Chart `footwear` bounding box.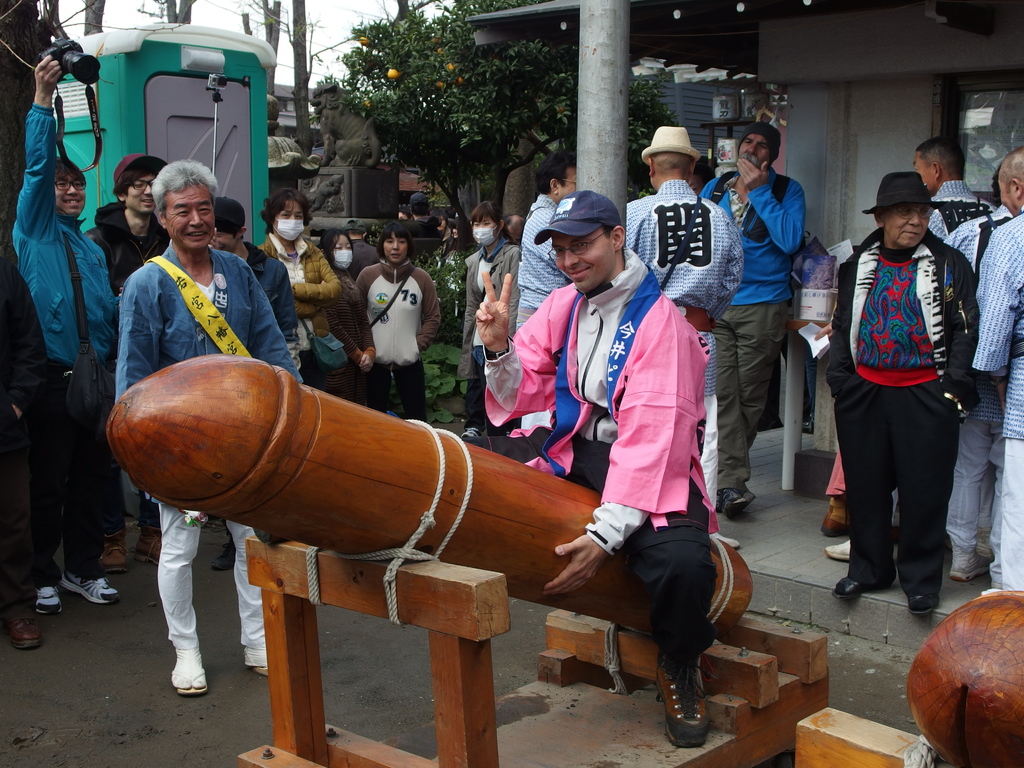
Charted: [36, 585, 72, 611].
